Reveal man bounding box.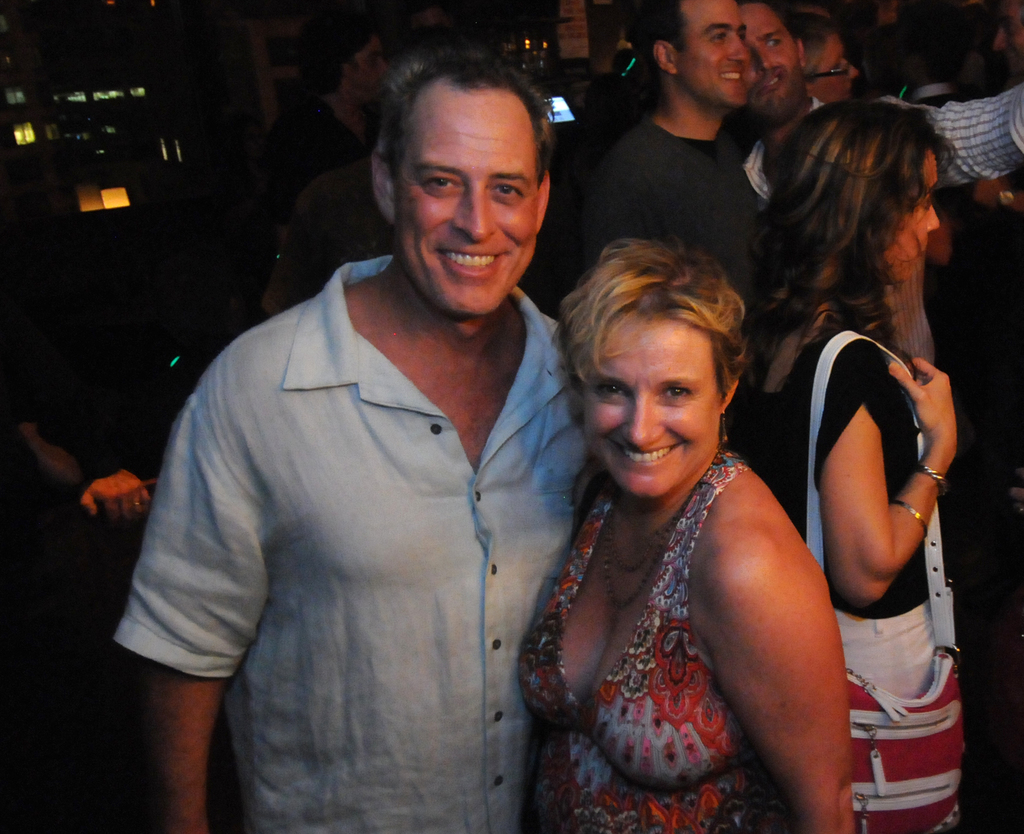
Revealed: Rect(739, 0, 1023, 207).
